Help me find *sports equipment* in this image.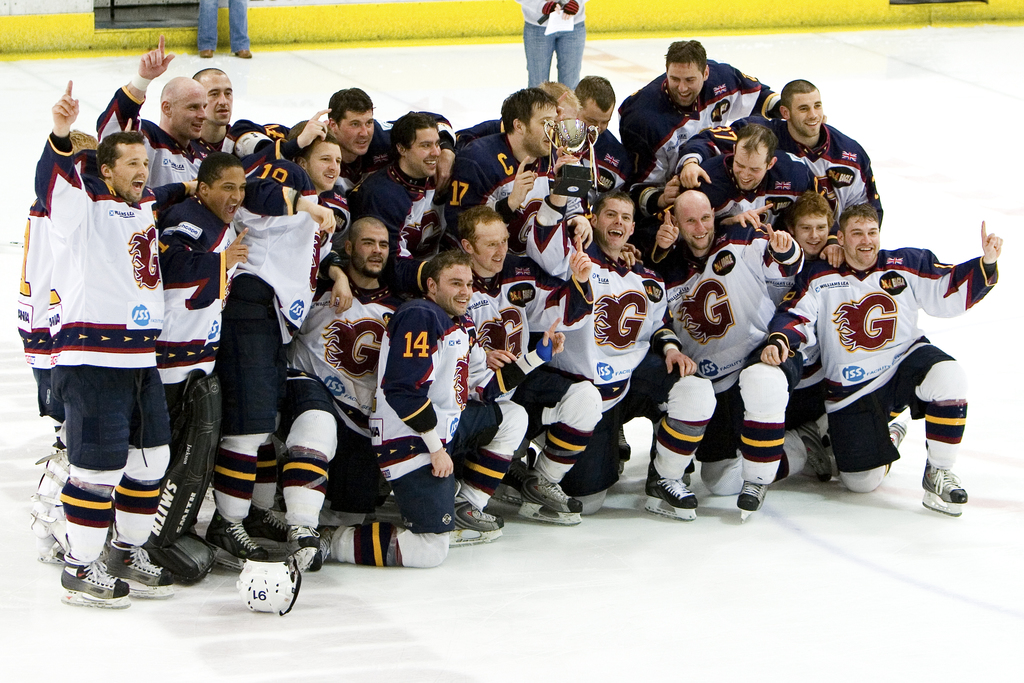
Found it: bbox=(488, 466, 531, 504).
